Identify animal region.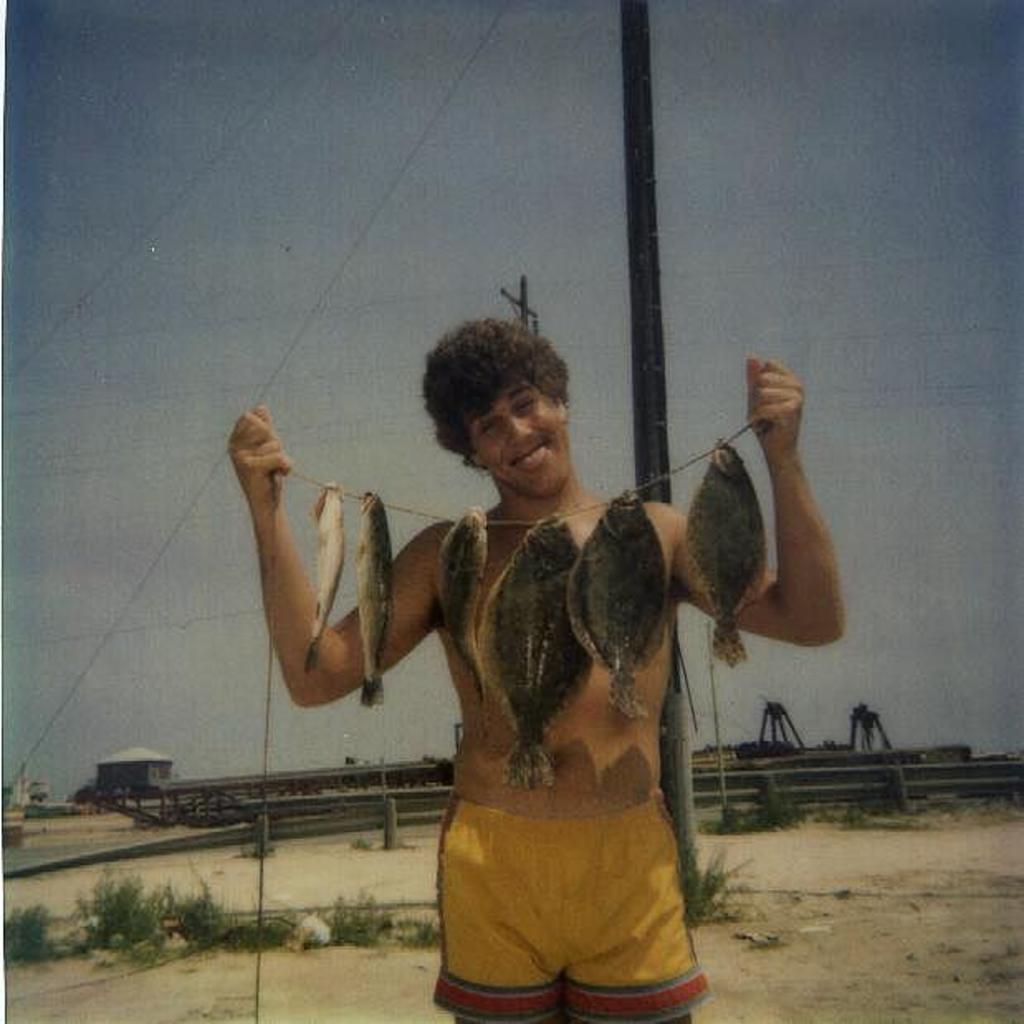
Region: l=351, t=486, r=397, b=710.
